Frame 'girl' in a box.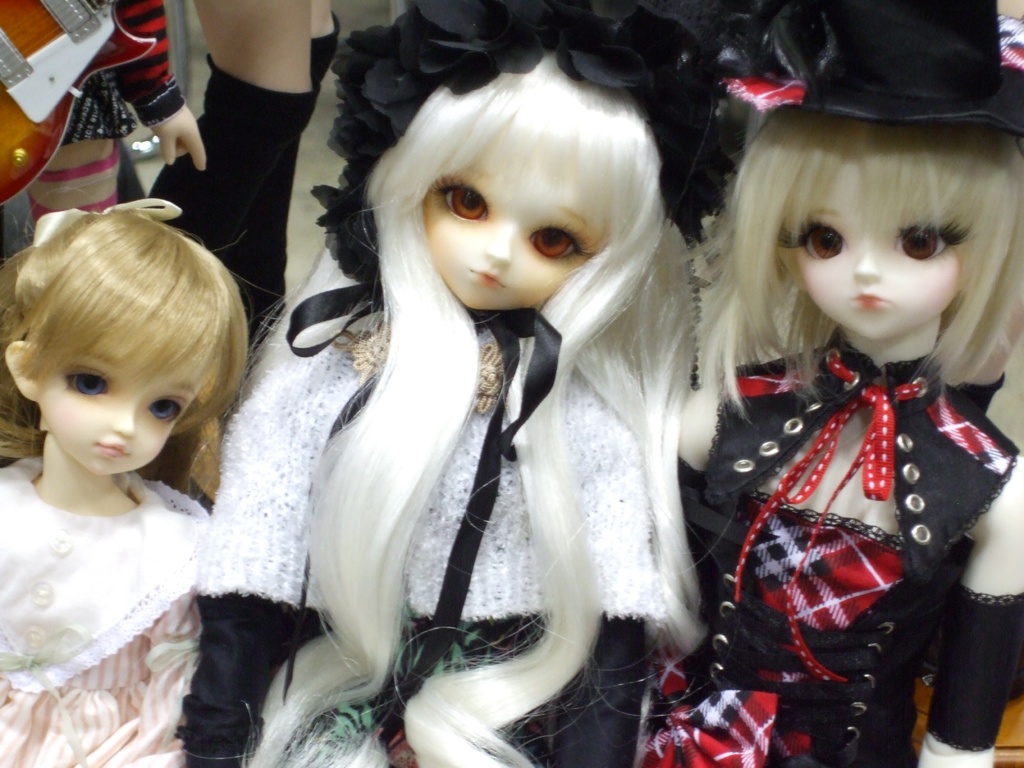
left=636, top=3, right=1023, bottom=767.
